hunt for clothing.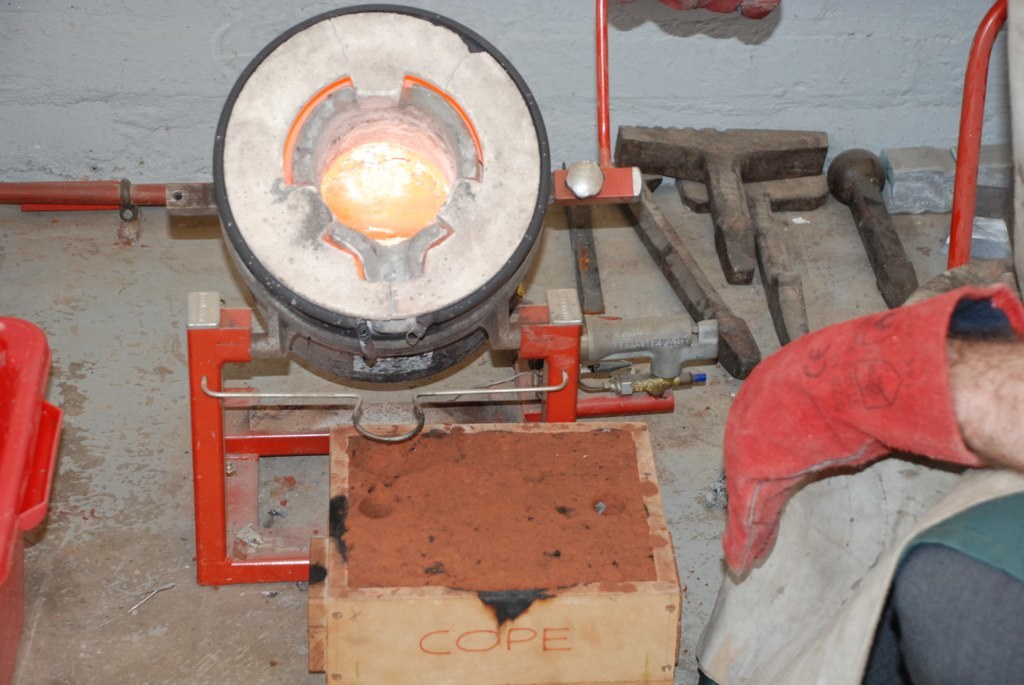
Hunted down at Rect(724, 278, 1023, 684).
